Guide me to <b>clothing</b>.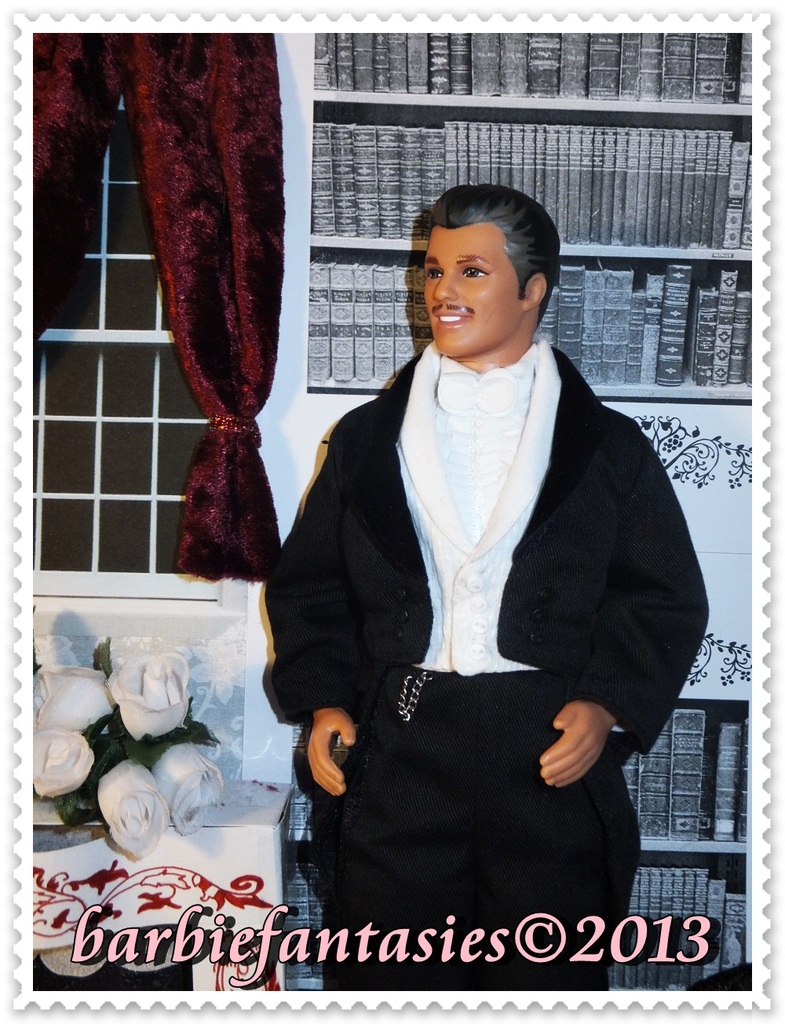
Guidance: 274, 280, 685, 931.
